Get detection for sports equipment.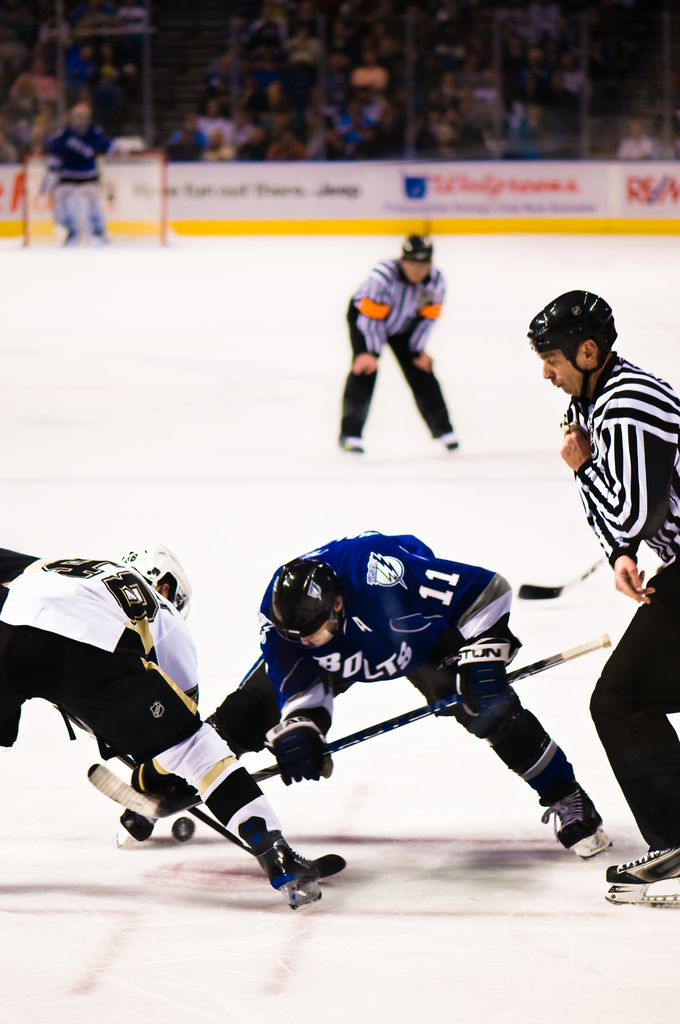
Detection: bbox(517, 557, 608, 603).
